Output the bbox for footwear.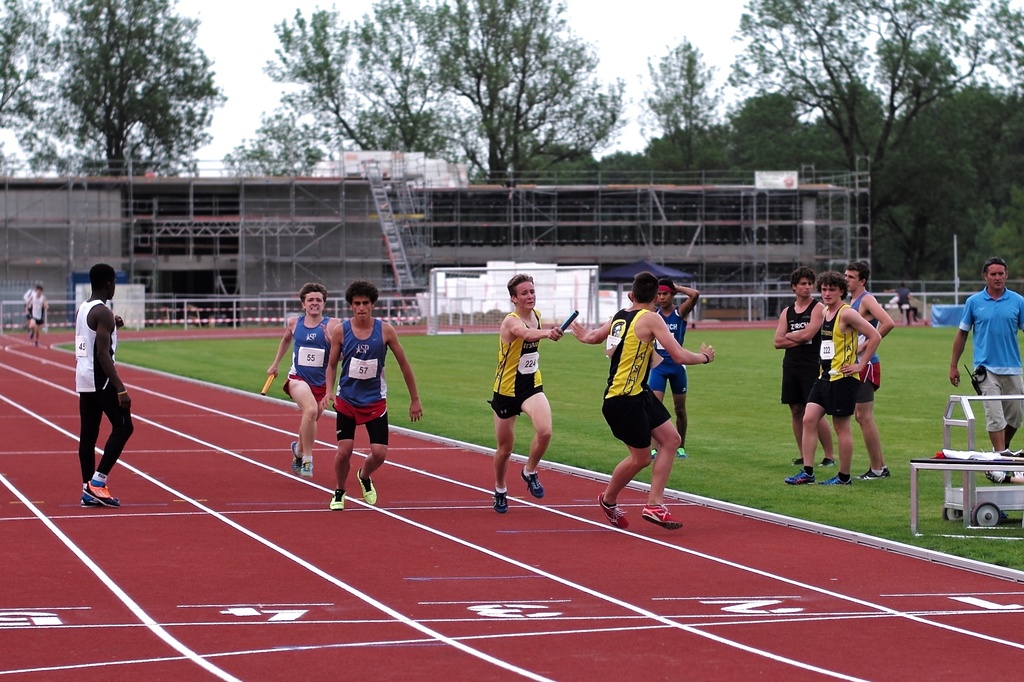
{"left": 790, "top": 458, "right": 804, "bottom": 466}.
